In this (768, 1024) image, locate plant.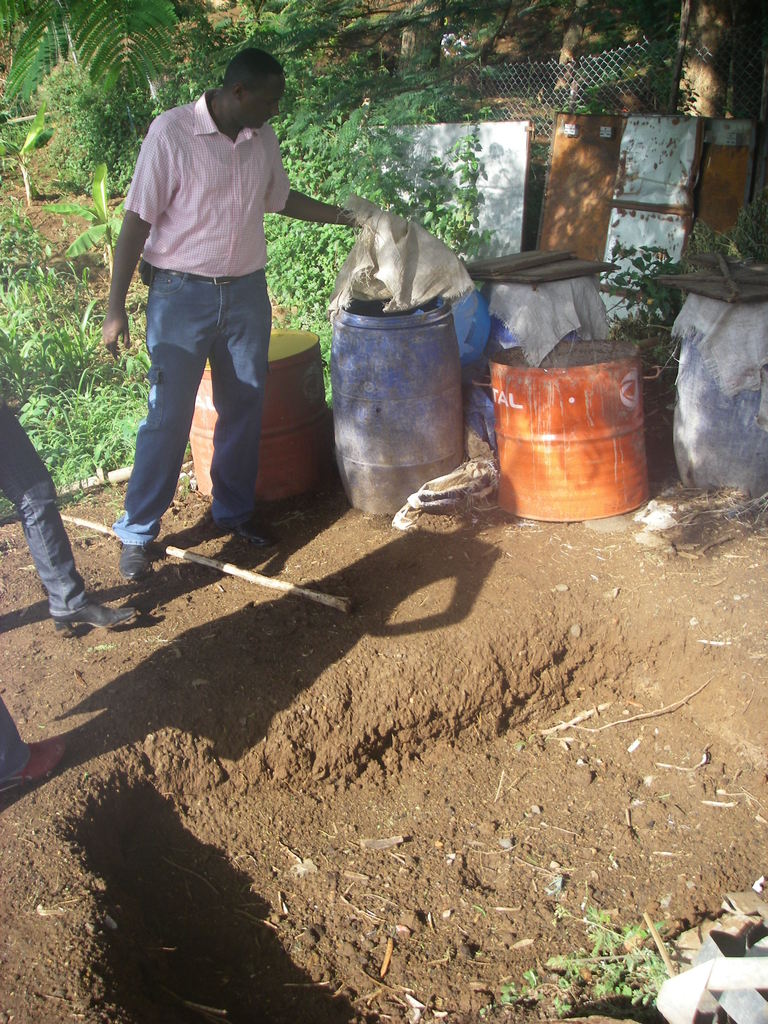
Bounding box: [562, 28, 675, 120].
